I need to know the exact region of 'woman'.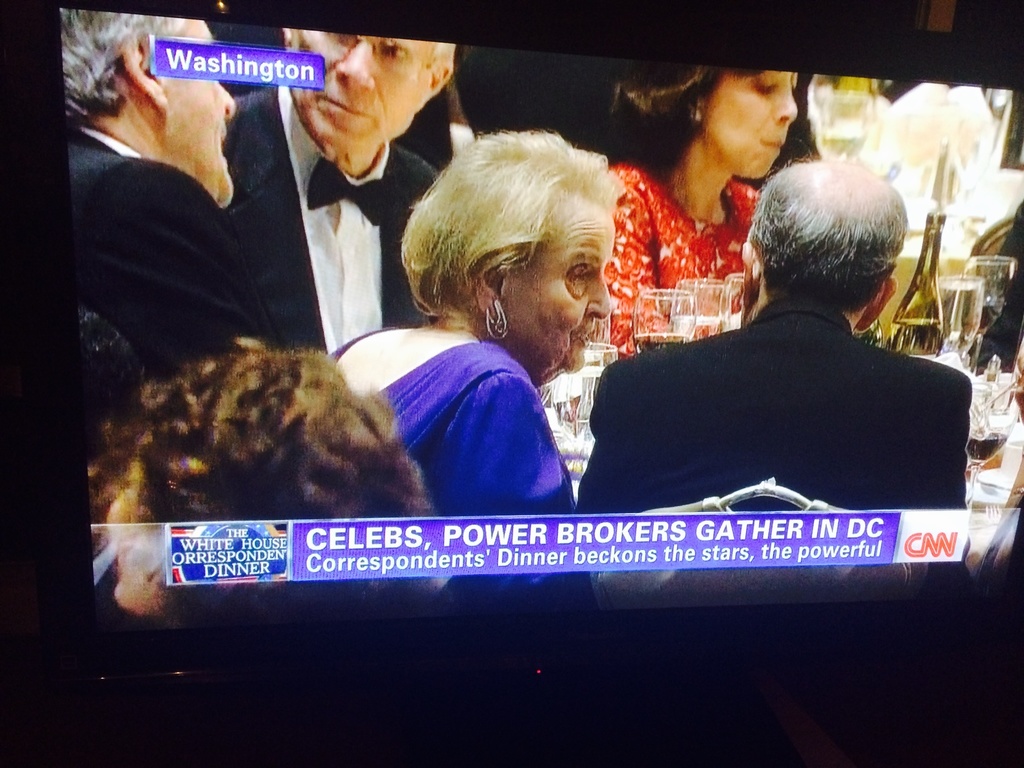
Region: [591,52,804,362].
